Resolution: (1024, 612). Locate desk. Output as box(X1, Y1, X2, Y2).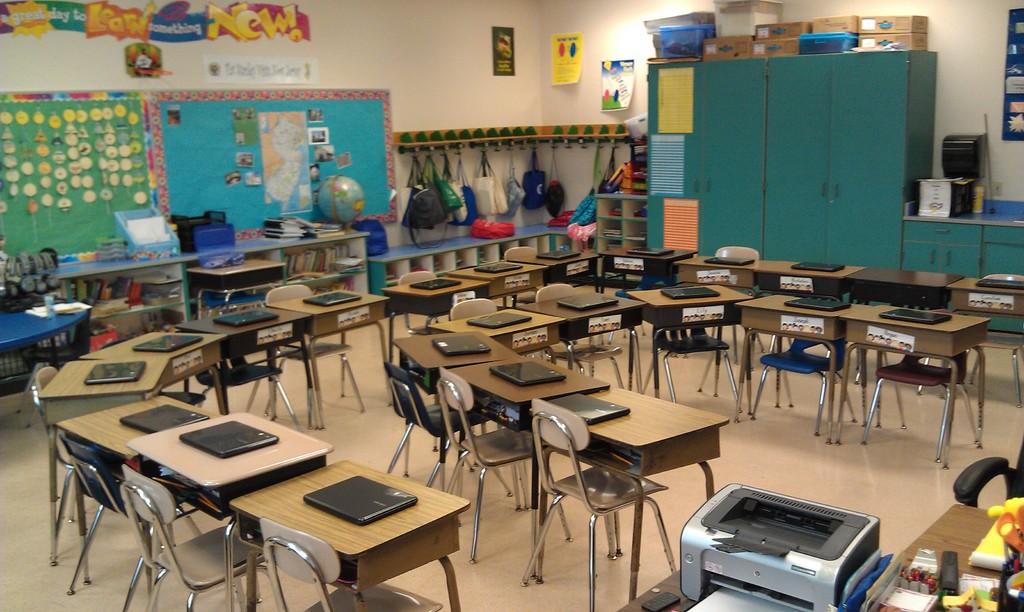
box(92, 327, 228, 416).
